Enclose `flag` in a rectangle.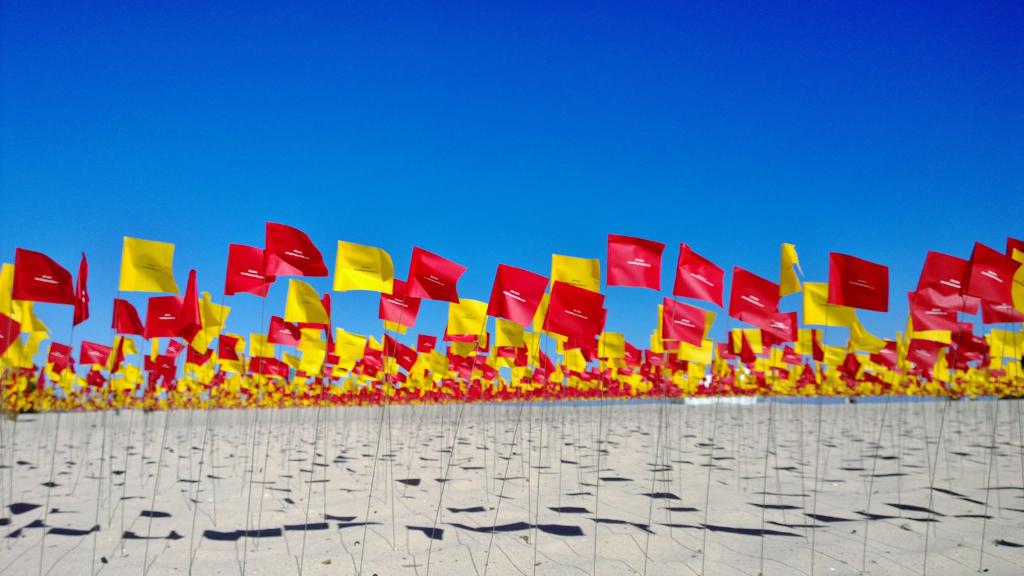
region(476, 351, 488, 368).
